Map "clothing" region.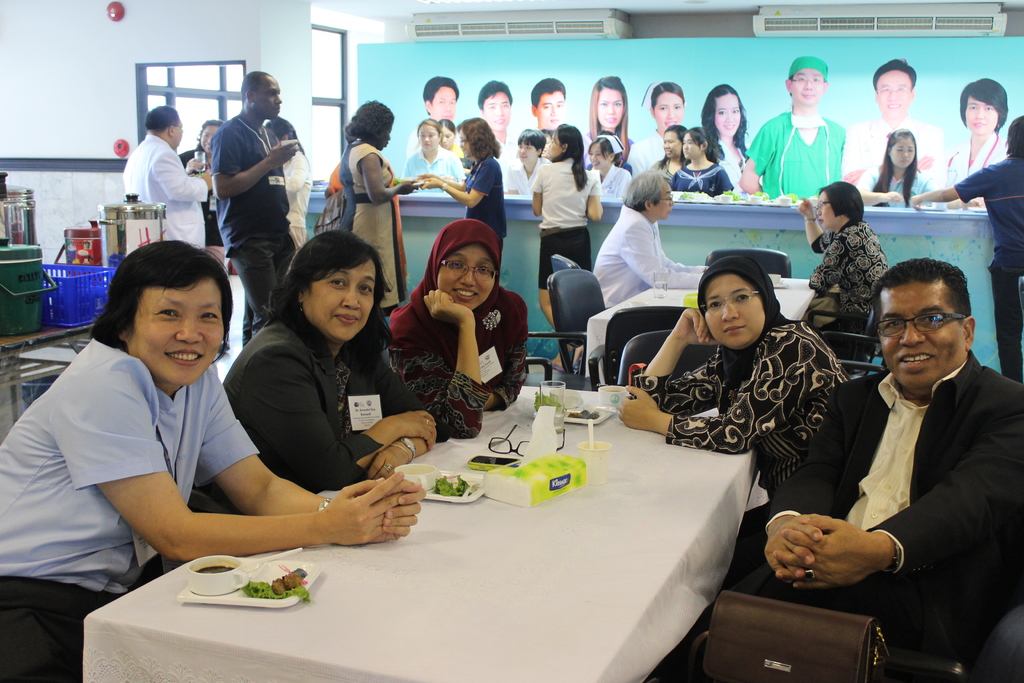
Mapped to crop(463, 147, 509, 244).
